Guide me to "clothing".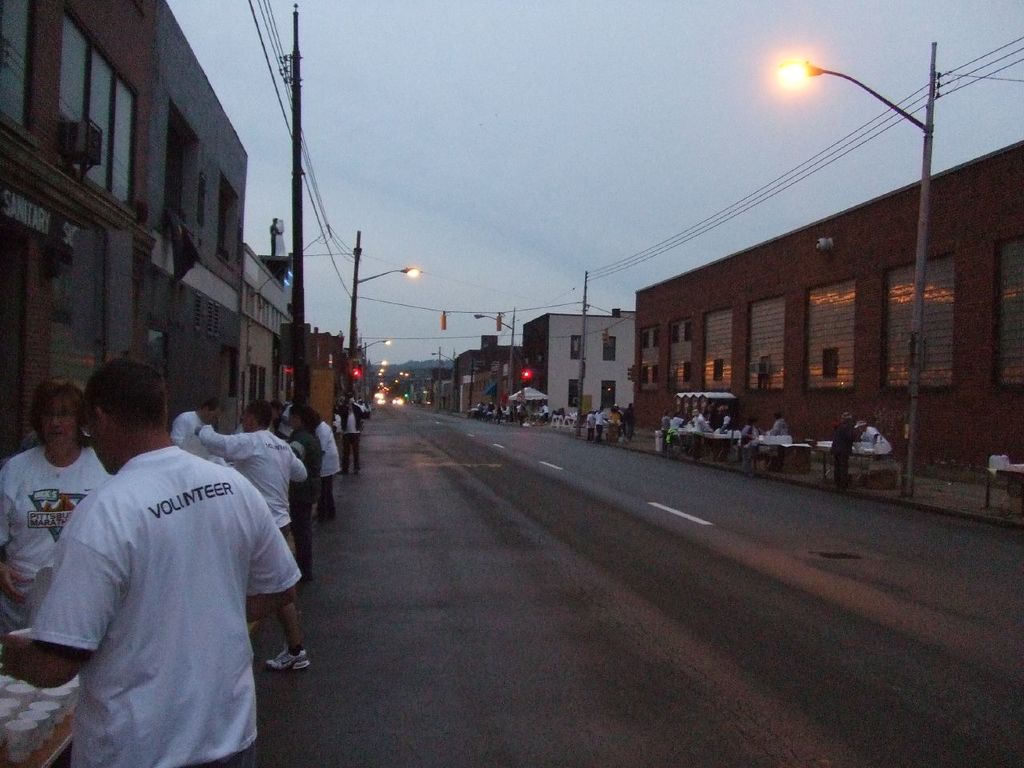
Guidance: (x1=866, y1=428, x2=894, y2=454).
